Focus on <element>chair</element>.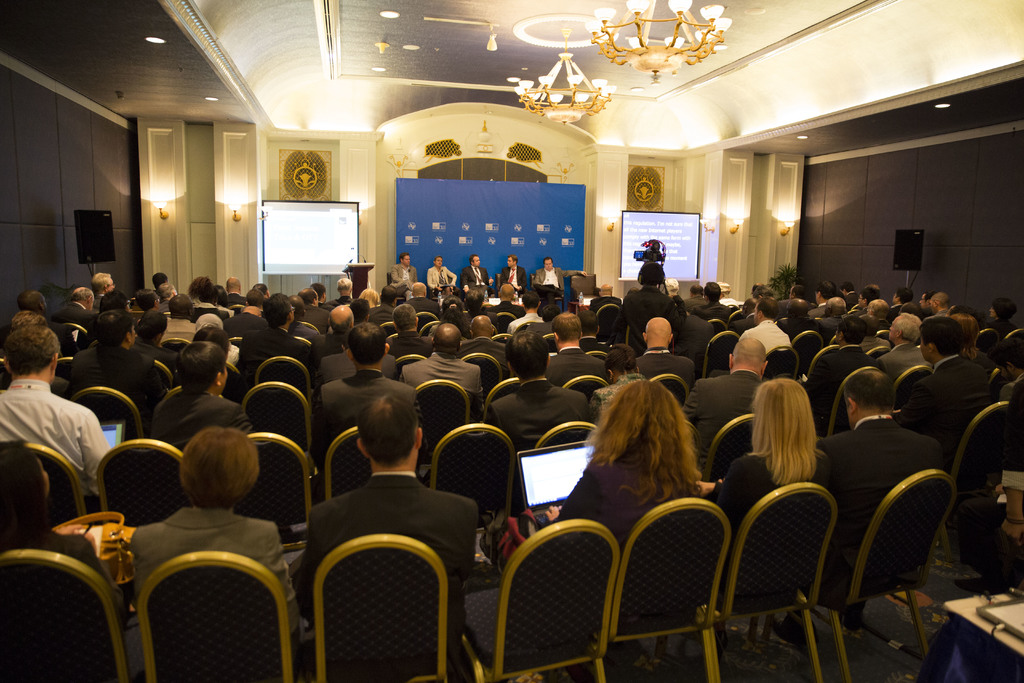
Focused at l=866, t=345, r=890, b=363.
